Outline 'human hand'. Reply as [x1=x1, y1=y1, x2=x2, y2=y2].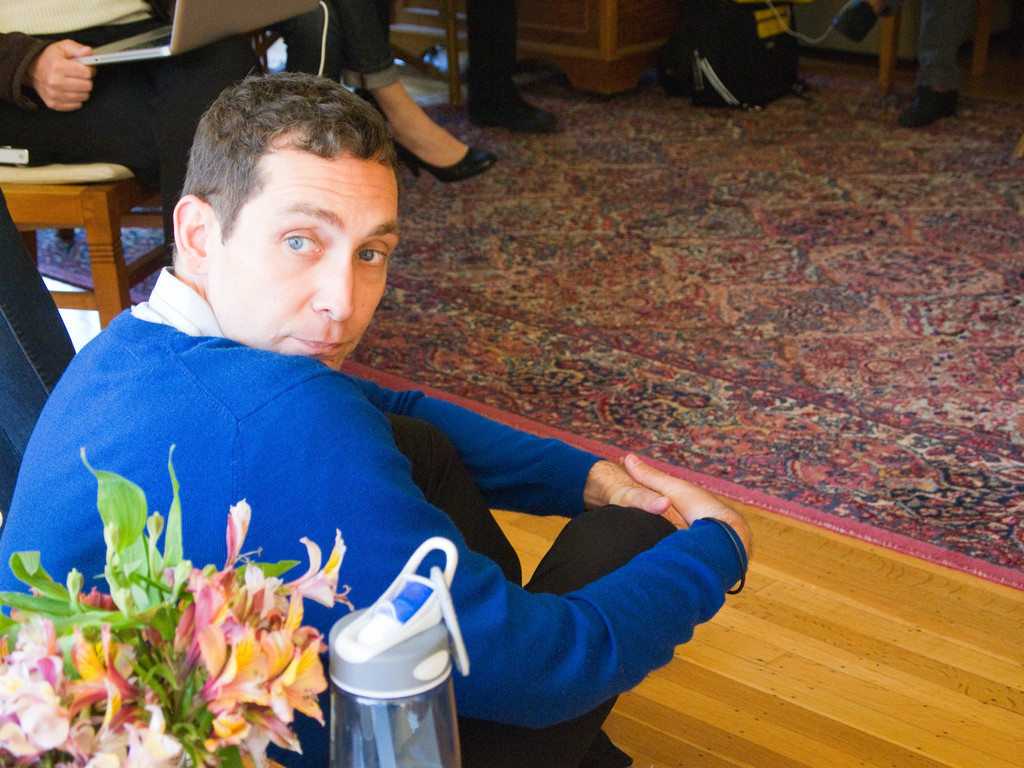
[x1=622, y1=452, x2=756, y2=561].
